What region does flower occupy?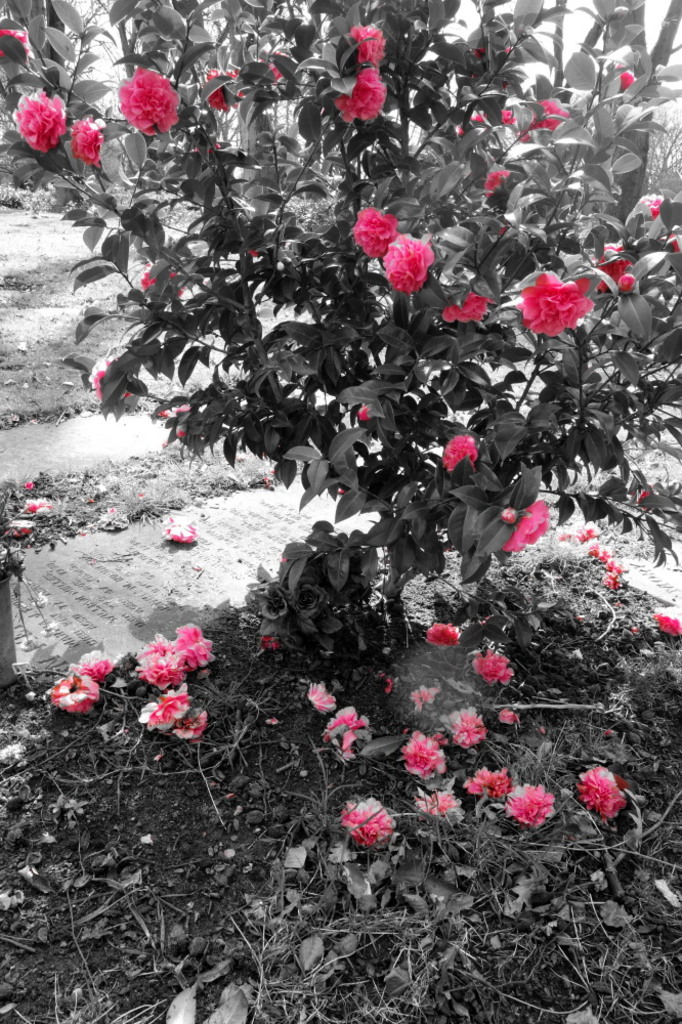
rect(438, 703, 491, 755).
